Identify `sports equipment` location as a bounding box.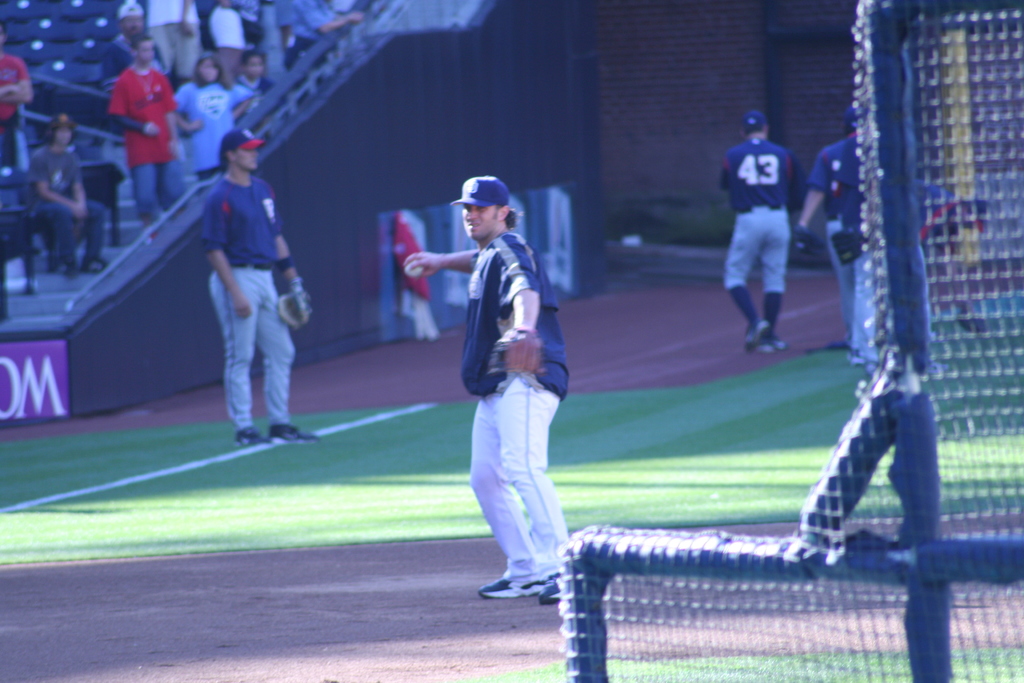
rect(478, 569, 547, 602).
